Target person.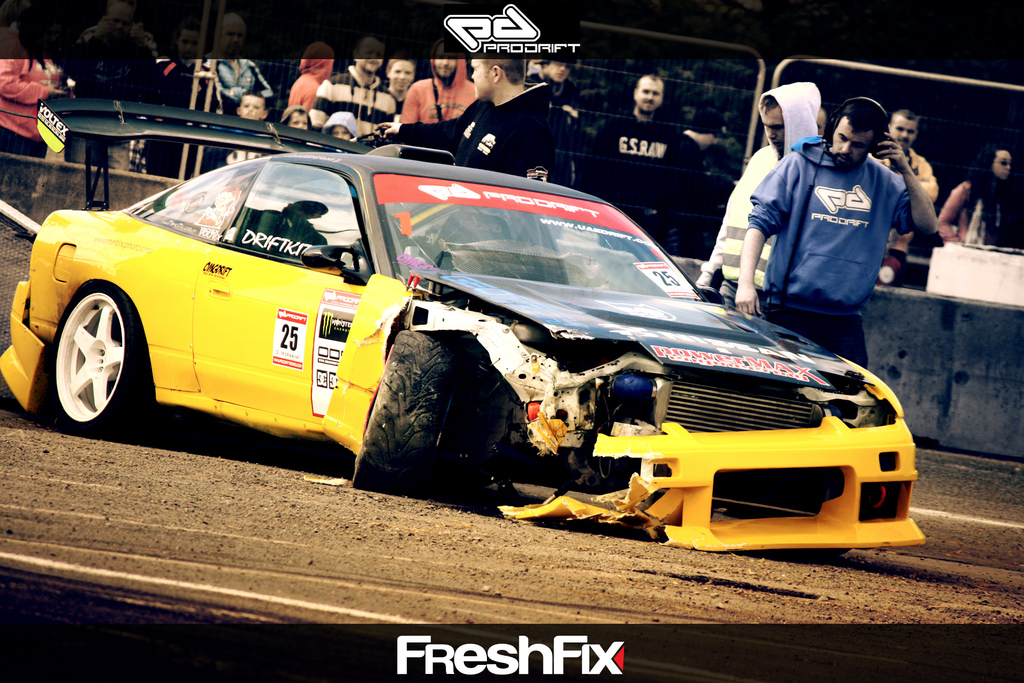
Target region: pyautogui.locateOnScreen(868, 110, 946, 283).
